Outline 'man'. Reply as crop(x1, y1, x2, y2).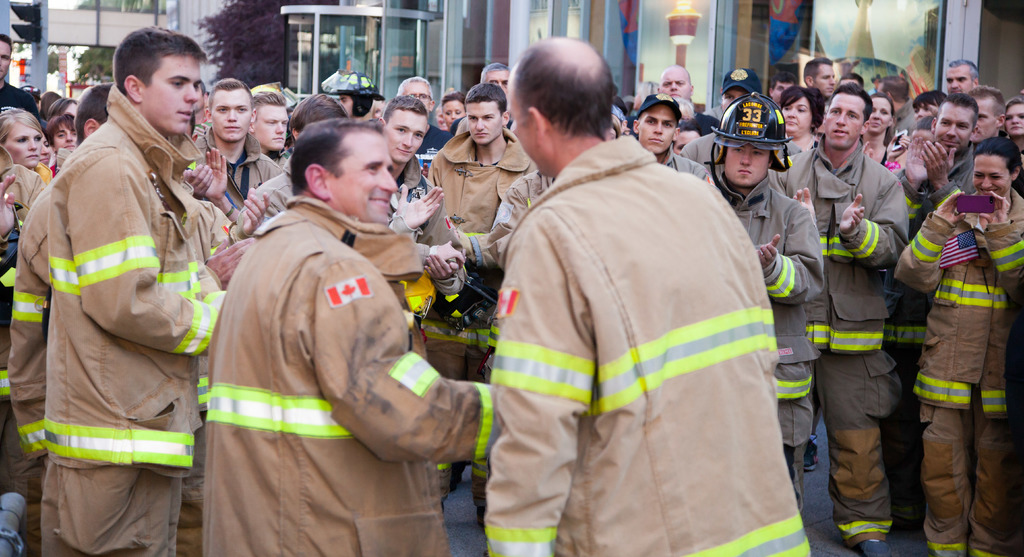
crop(426, 85, 538, 494).
